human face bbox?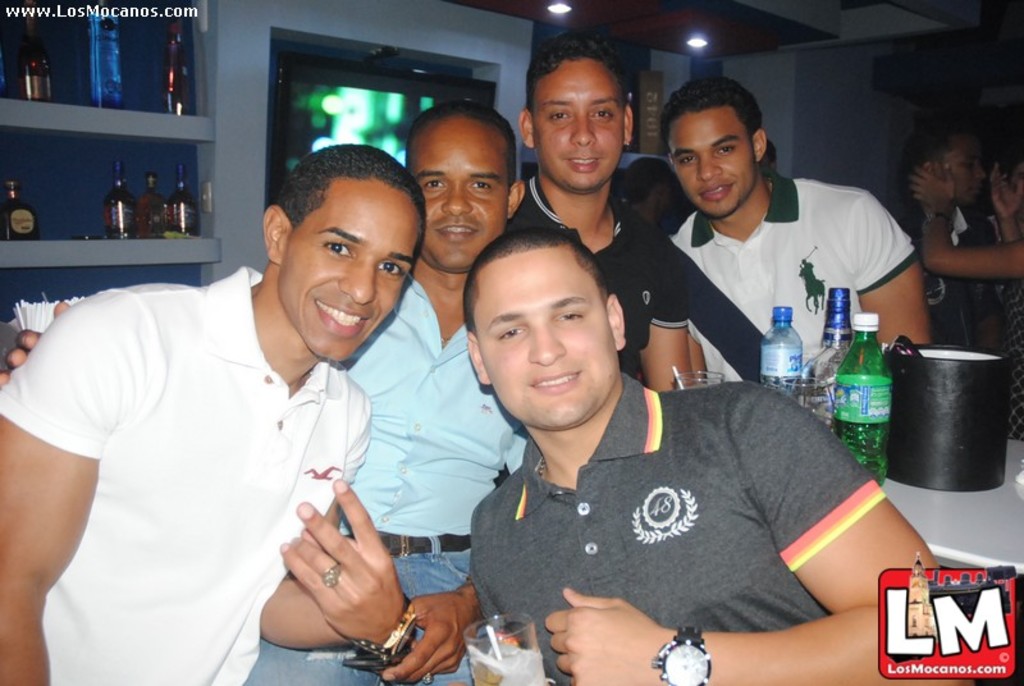
crop(279, 175, 417, 361)
